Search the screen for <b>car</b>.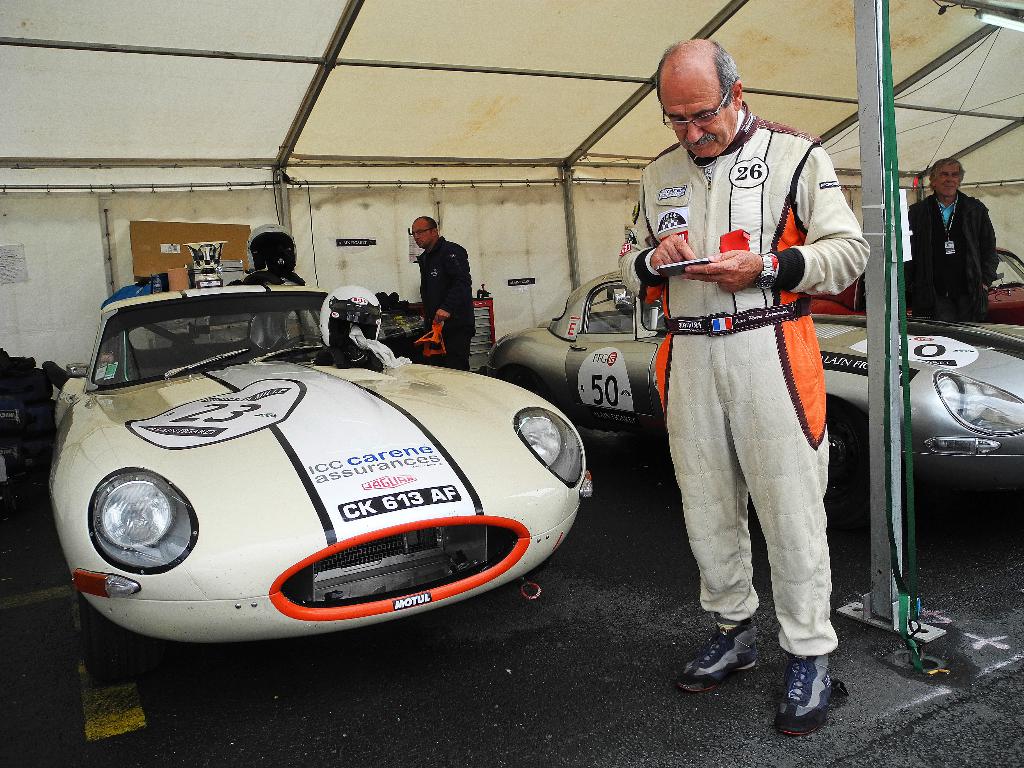
Found at bbox(40, 281, 600, 654).
